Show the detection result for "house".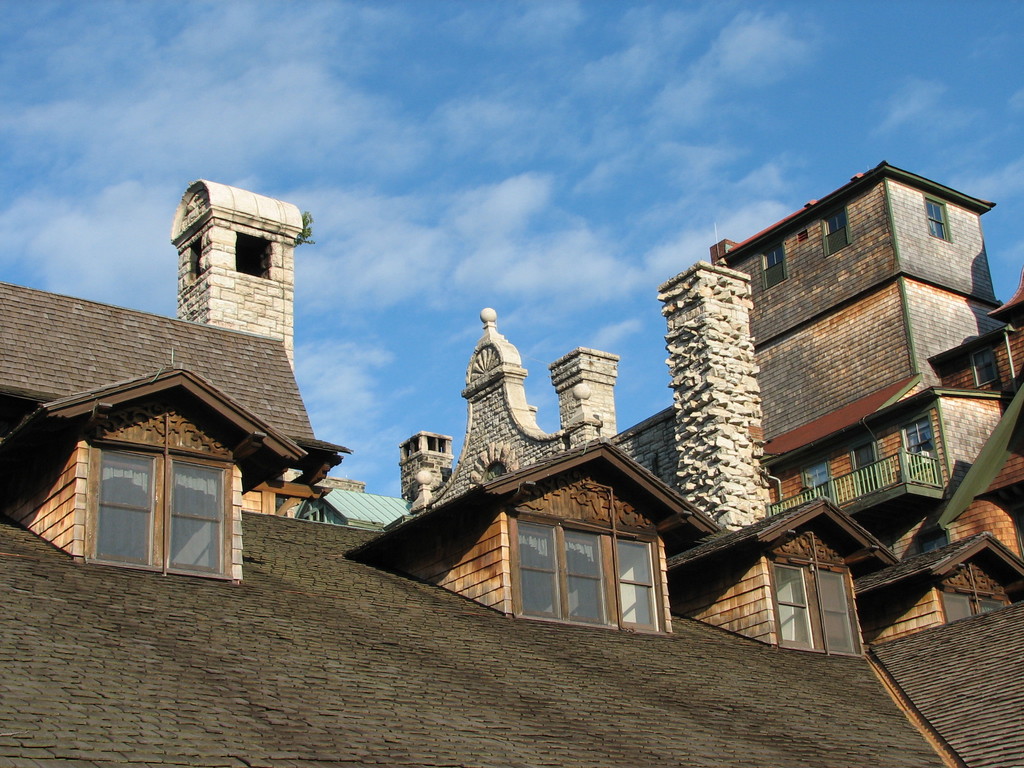
pyautogui.locateOnScreen(0, 366, 1023, 767).
